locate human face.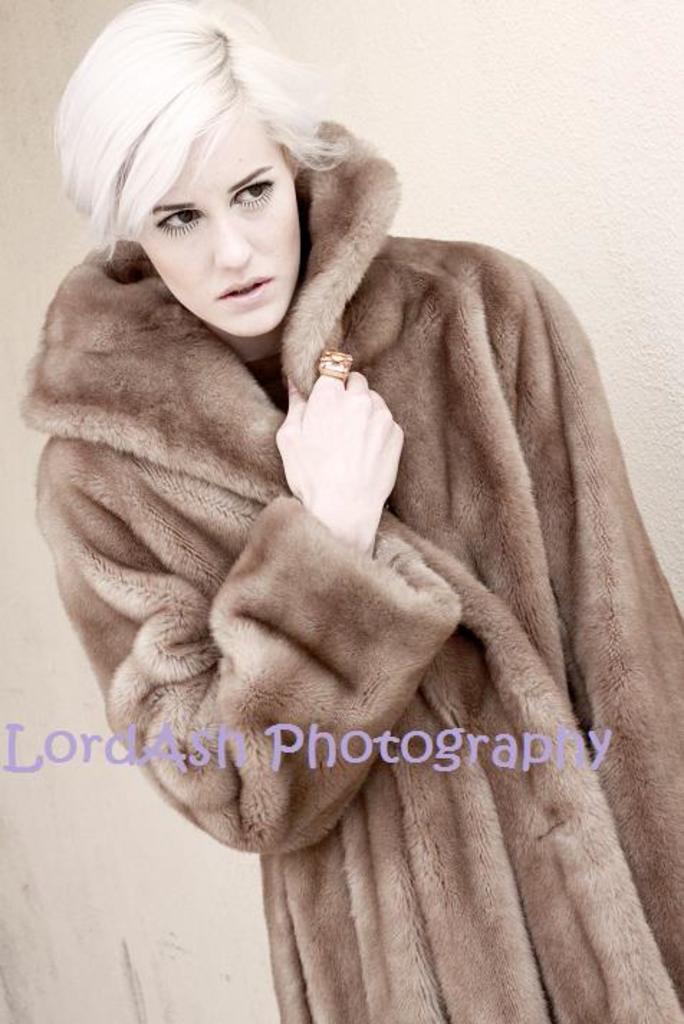
Bounding box: x1=119 y1=92 x2=296 y2=346.
